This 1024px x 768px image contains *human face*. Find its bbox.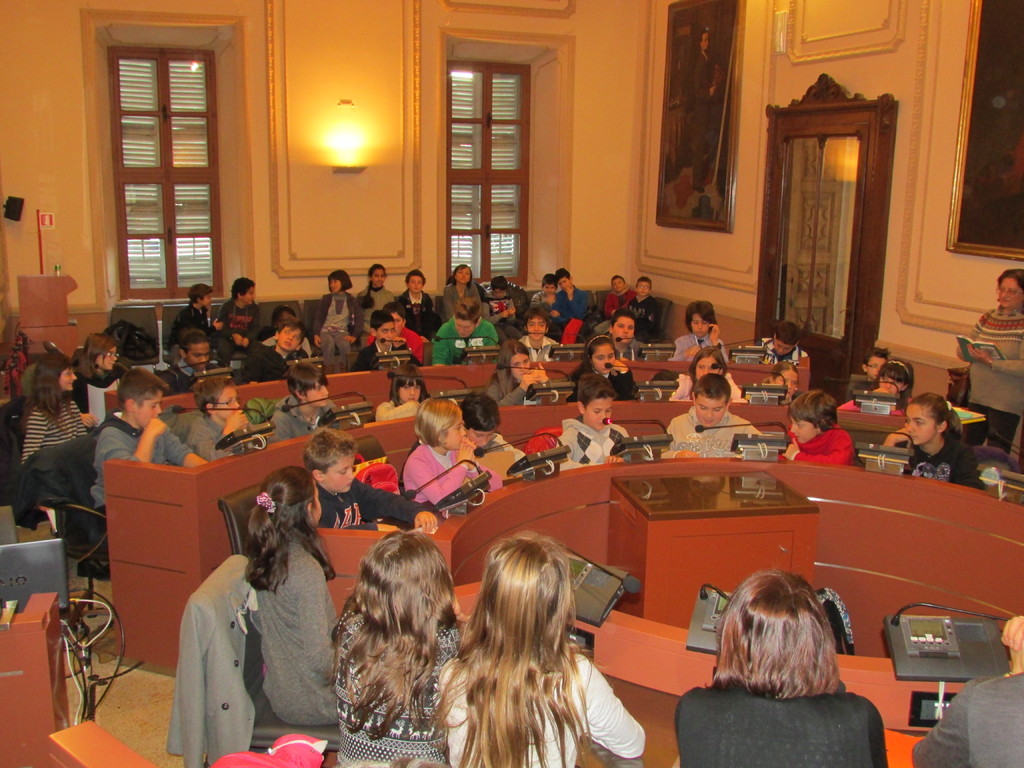
[left=410, top=275, right=423, bottom=295].
